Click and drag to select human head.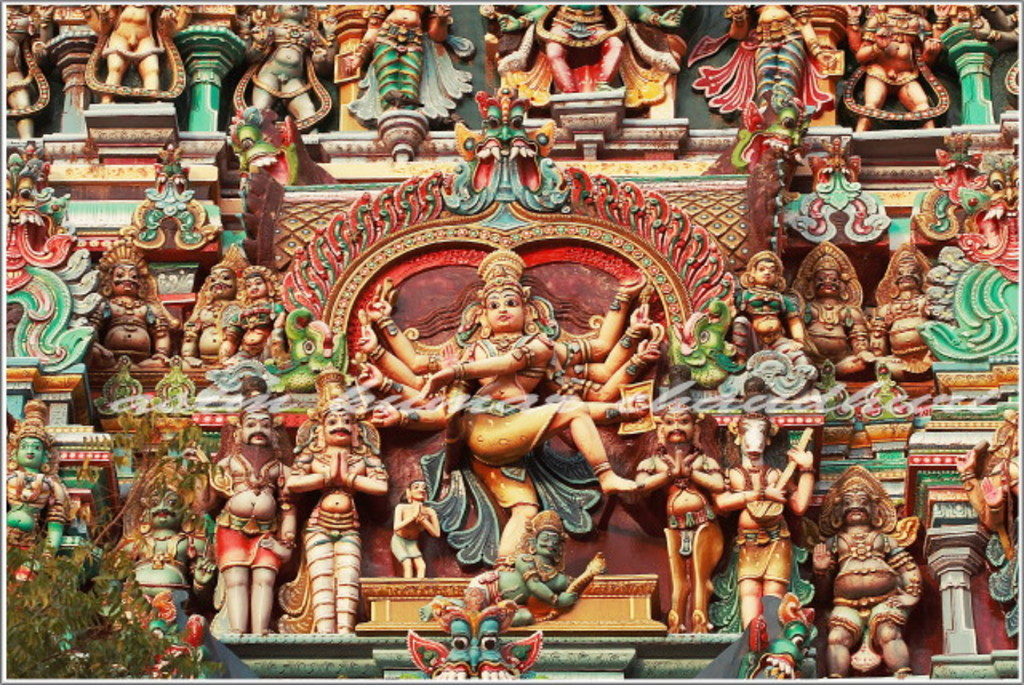
Selection: (x1=528, y1=522, x2=560, y2=560).
